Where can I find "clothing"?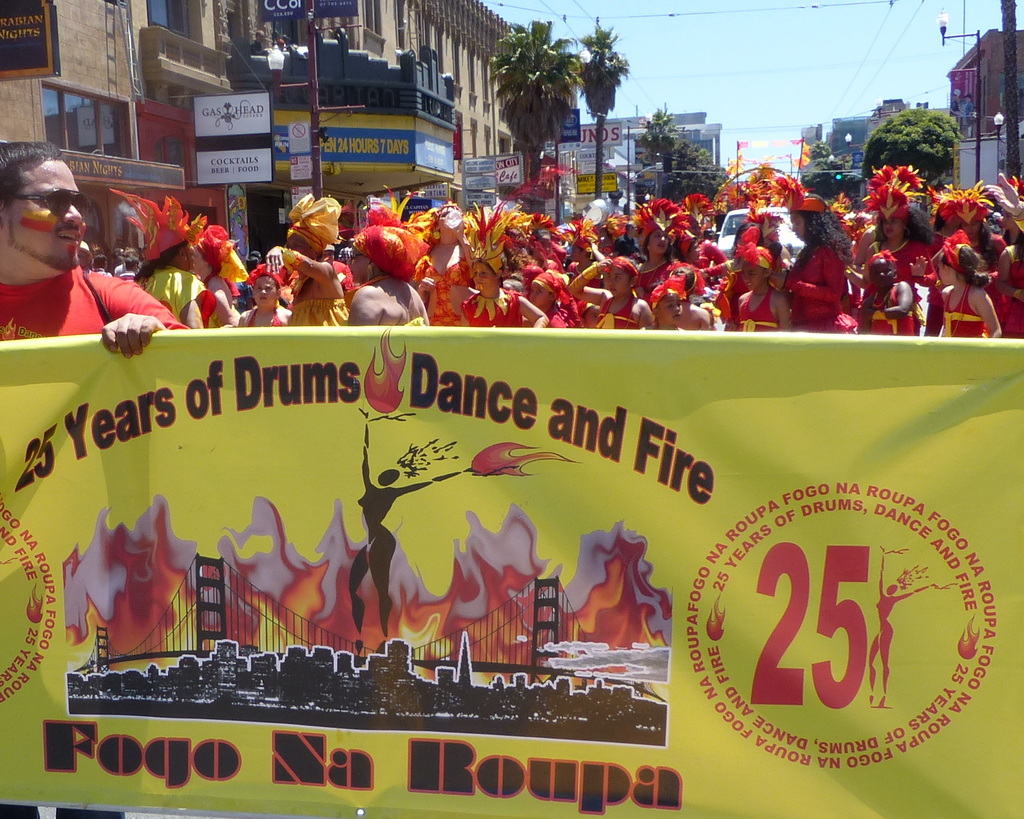
You can find it at l=598, t=203, r=710, b=258.
